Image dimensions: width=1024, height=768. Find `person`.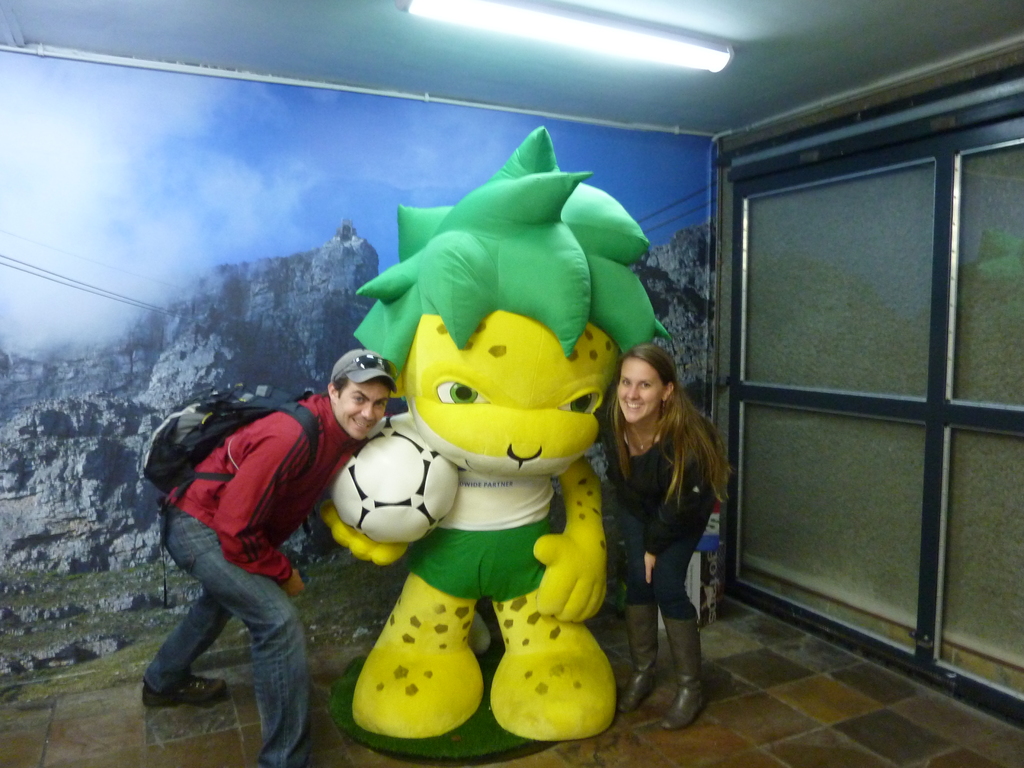
x1=609 y1=323 x2=726 y2=748.
